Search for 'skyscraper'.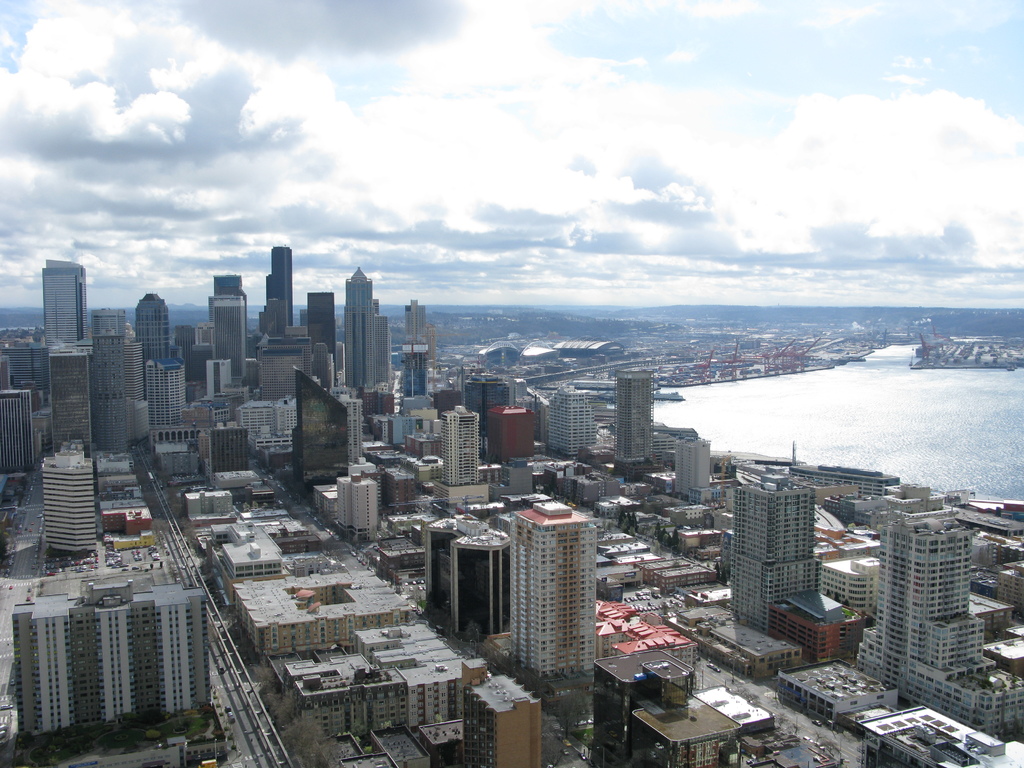
Found at rect(306, 292, 340, 358).
